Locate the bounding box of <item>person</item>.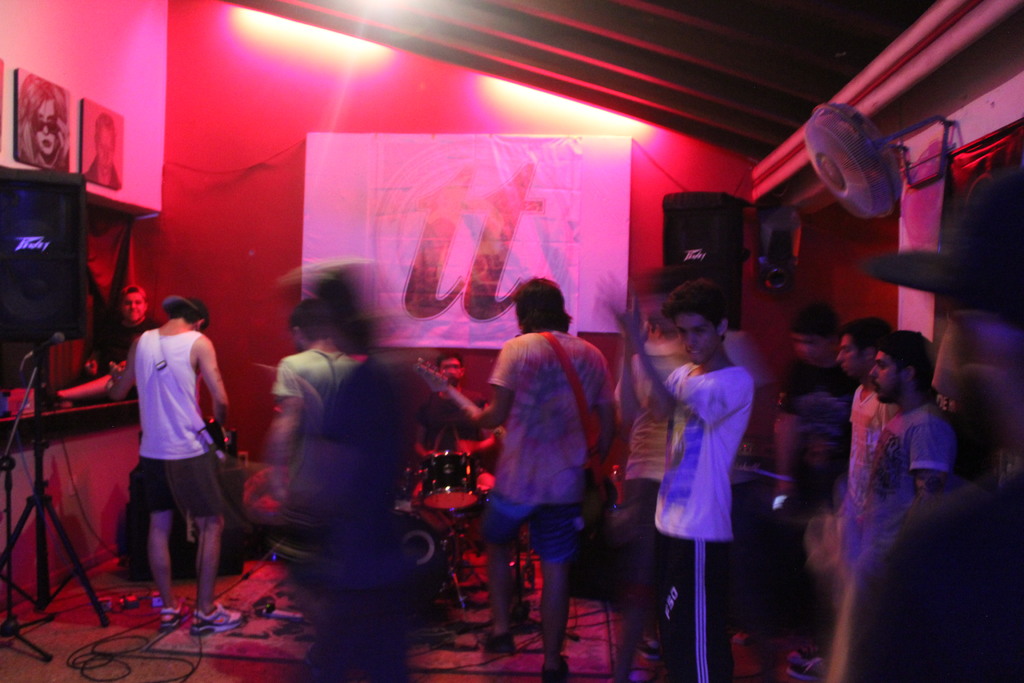
Bounding box: 263:297:436:682.
